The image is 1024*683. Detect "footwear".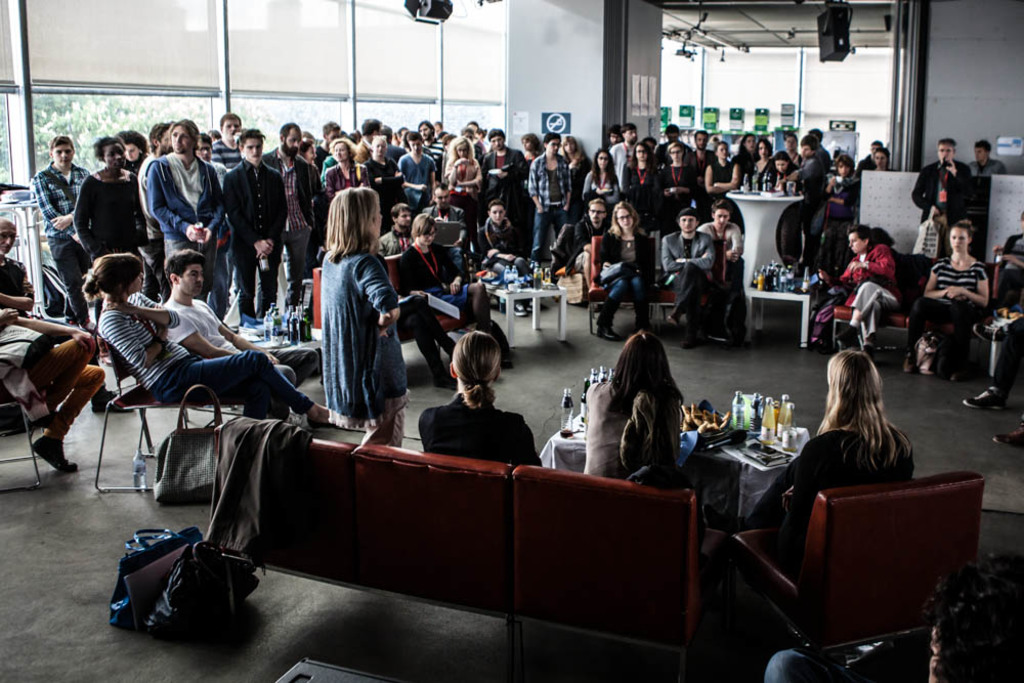
Detection: locate(308, 404, 340, 431).
